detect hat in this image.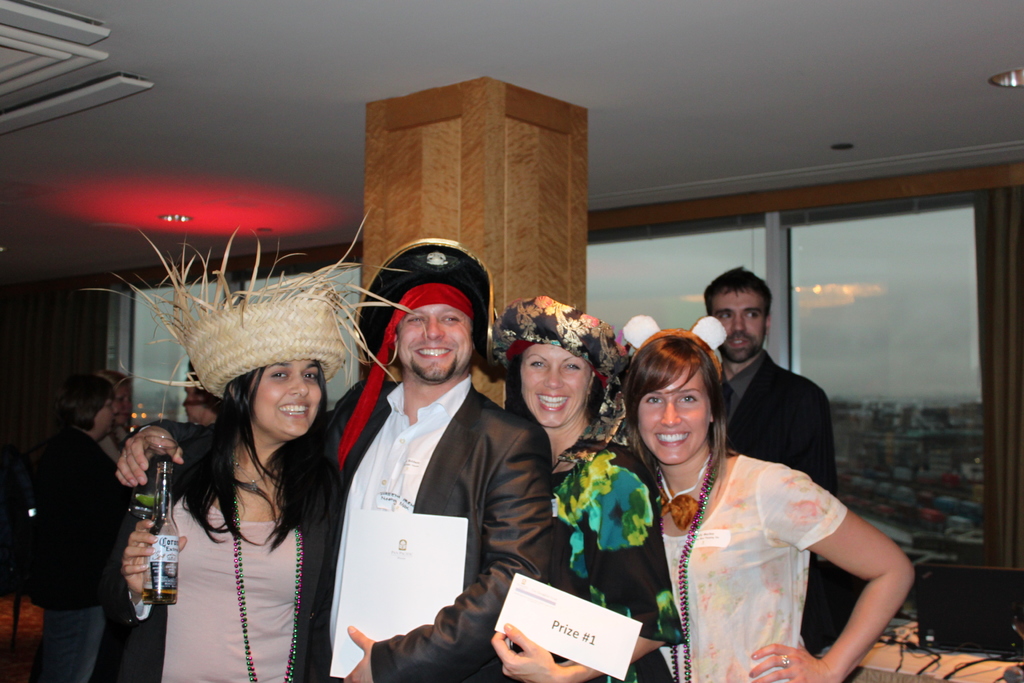
Detection: (x1=333, y1=237, x2=505, y2=468).
